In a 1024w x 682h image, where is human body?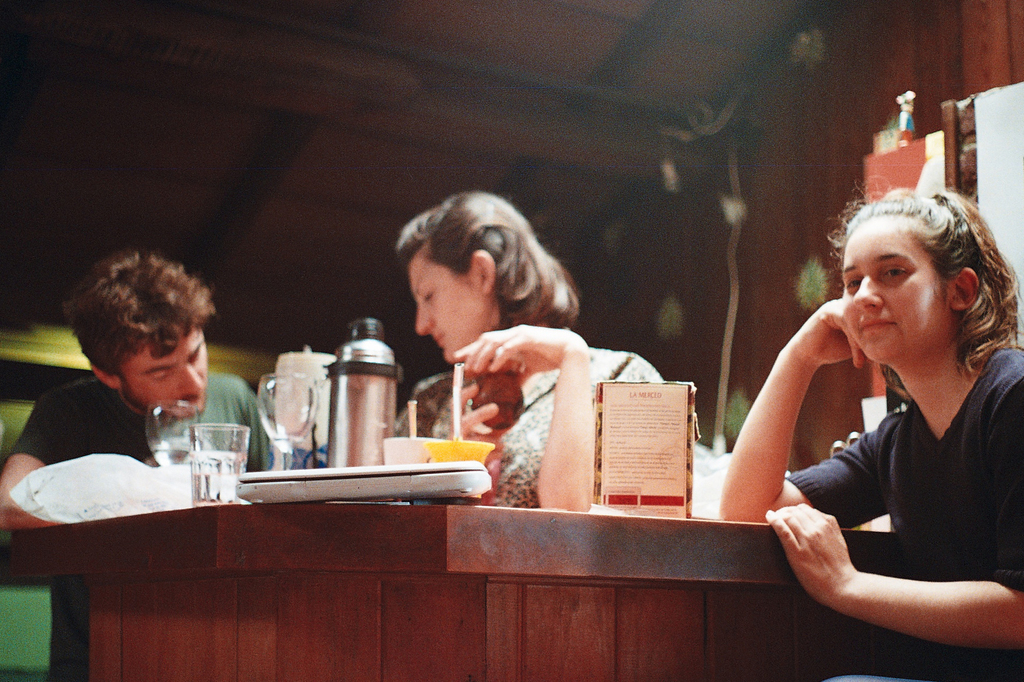
detection(369, 203, 677, 523).
